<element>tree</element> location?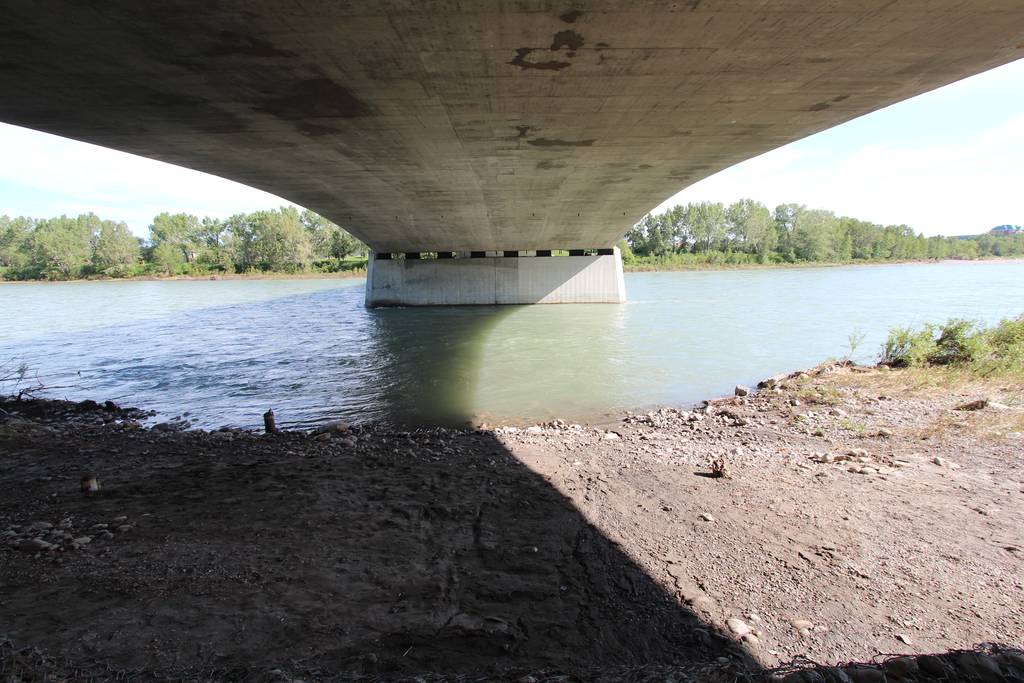
{"left": 94, "top": 218, "right": 139, "bottom": 280}
